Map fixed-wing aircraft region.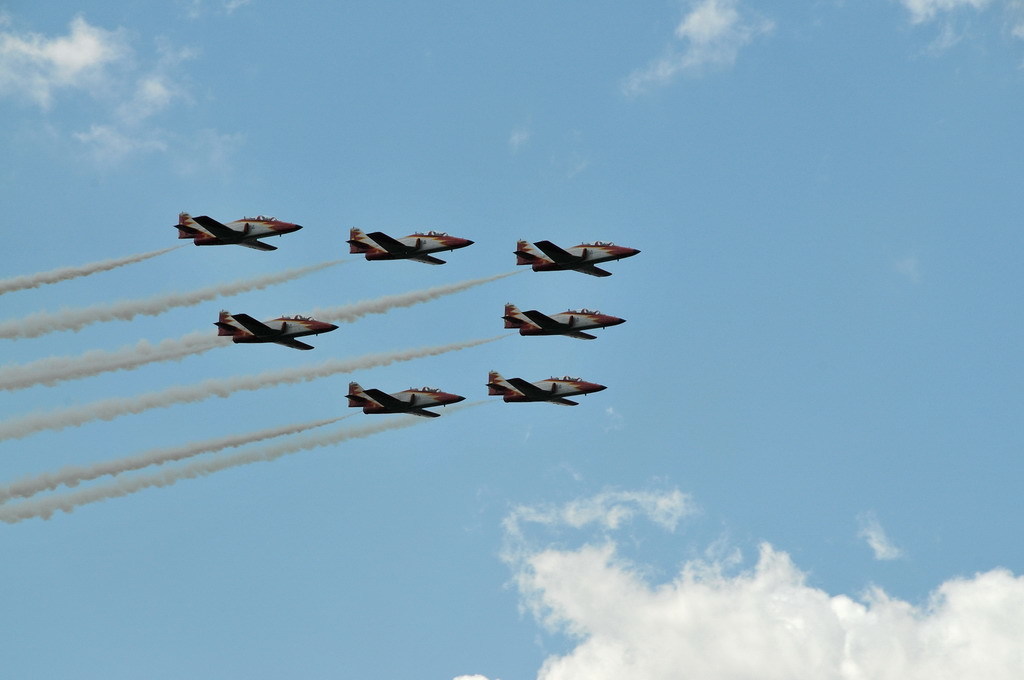
Mapped to 344, 385, 464, 421.
